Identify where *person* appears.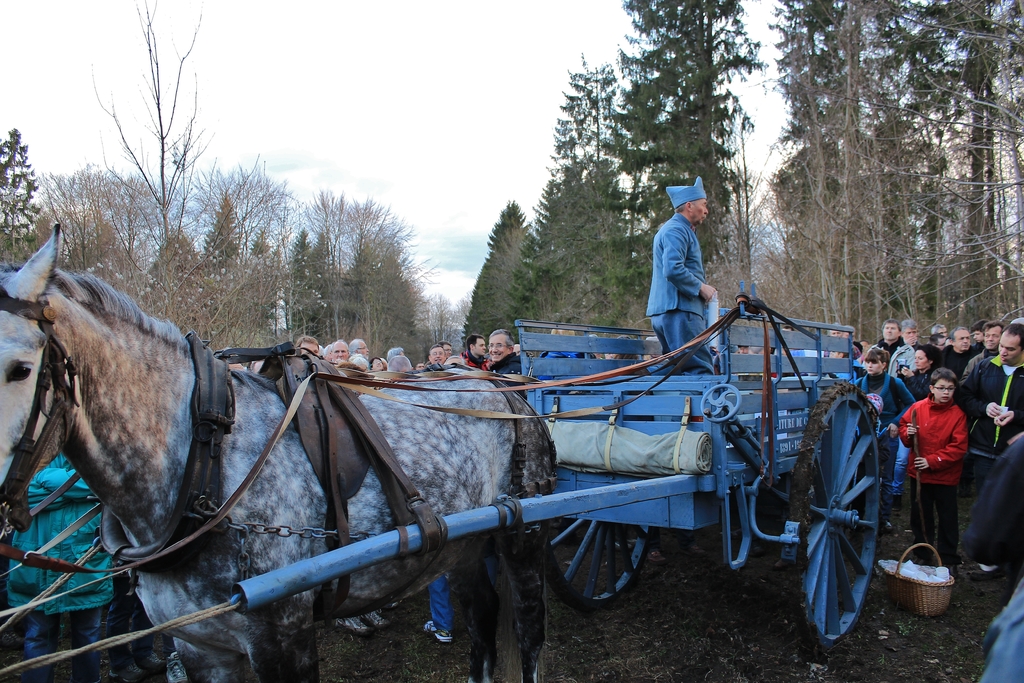
Appears at (left=652, top=174, right=733, bottom=367).
